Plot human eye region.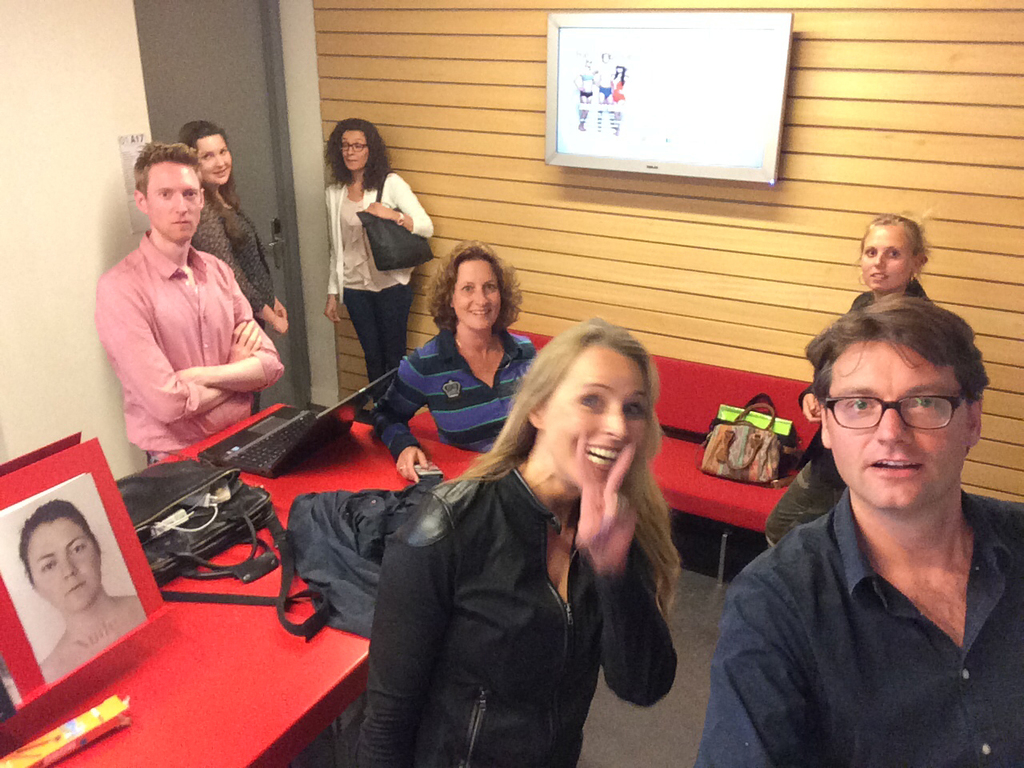
Plotted at 458, 282, 477, 293.
